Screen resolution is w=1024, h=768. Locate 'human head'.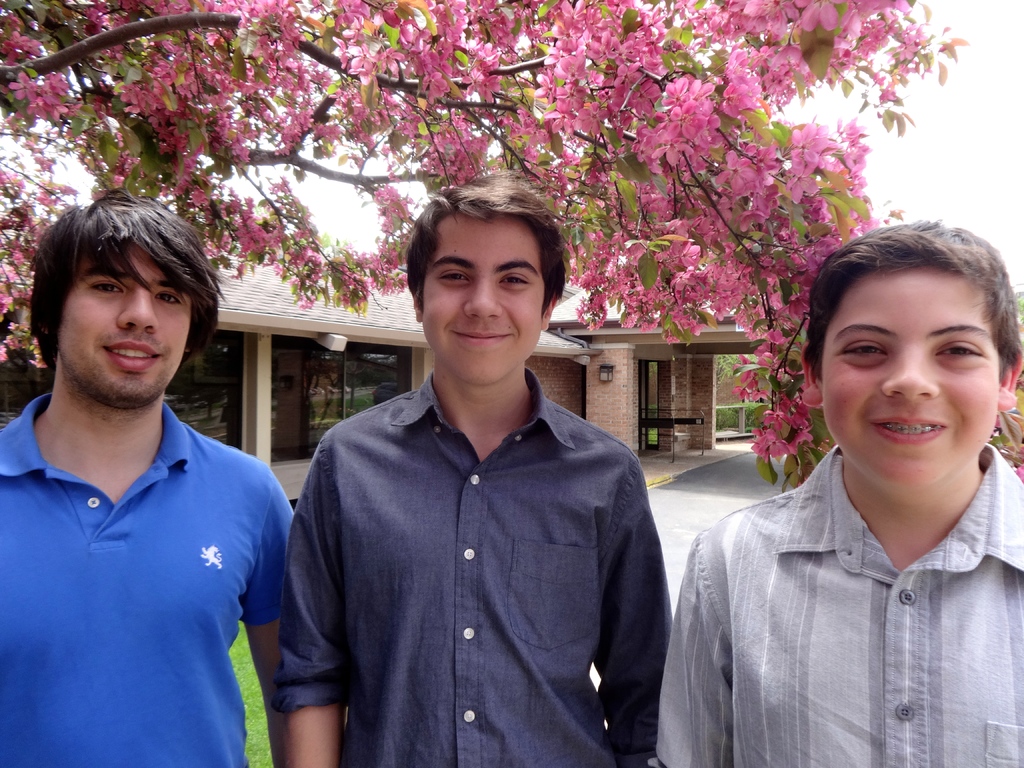
pyautogui.locateOnScreen(403, 173, 566, 388).
